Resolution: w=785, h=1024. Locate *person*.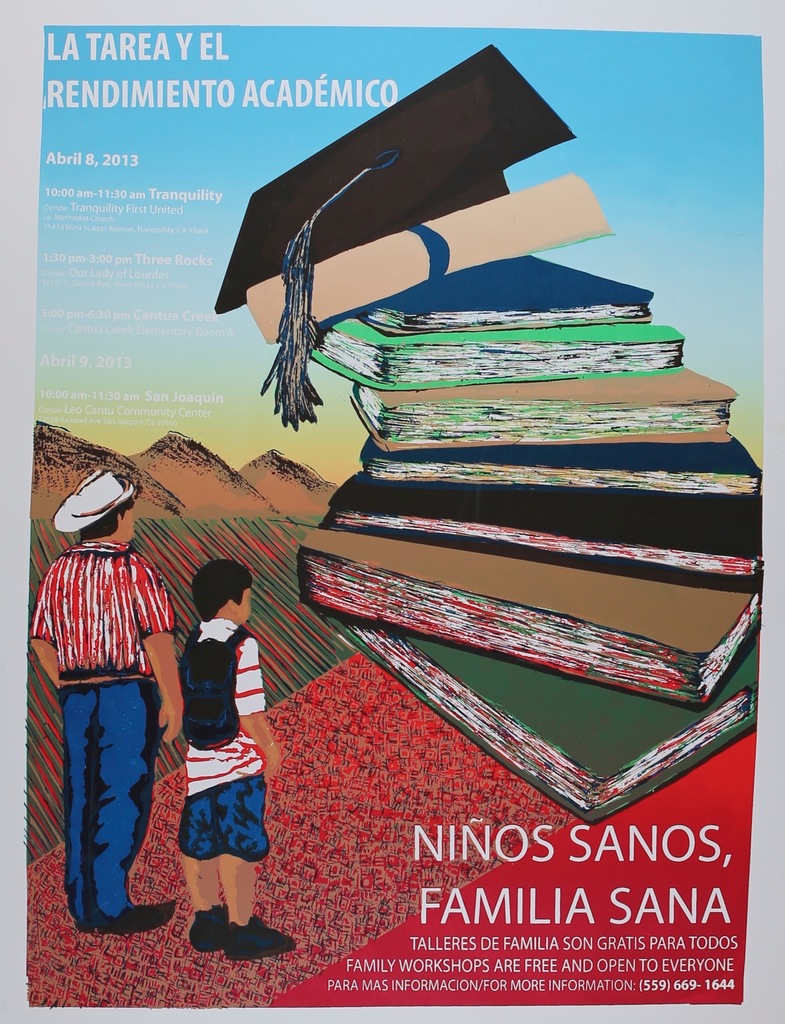
159/548/293/963.
